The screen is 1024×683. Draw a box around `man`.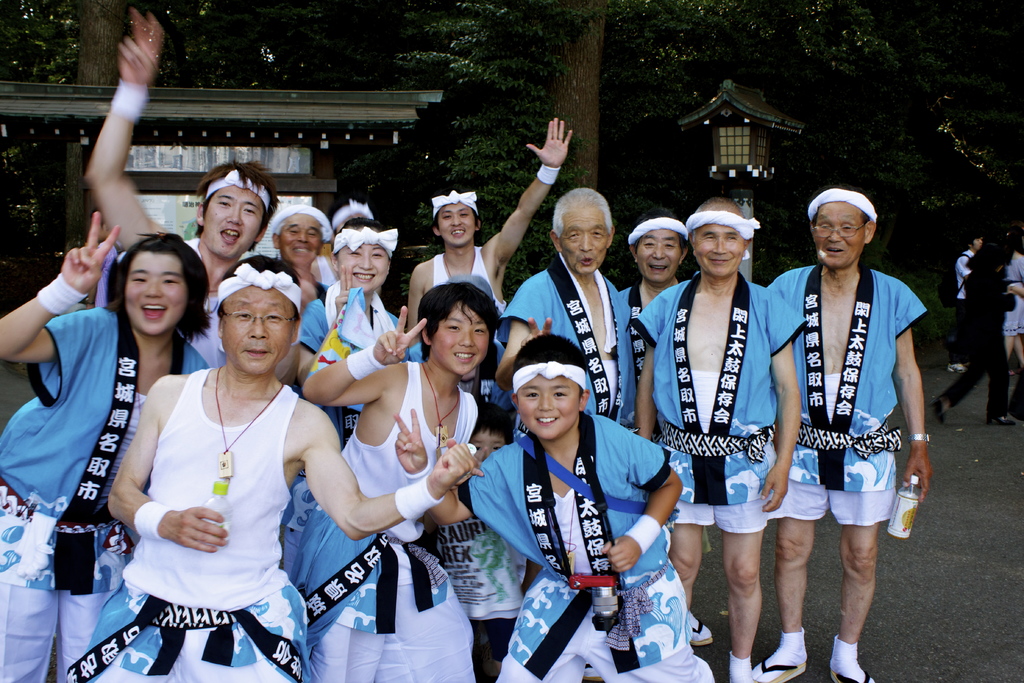
[950, 232, 974, 376].
